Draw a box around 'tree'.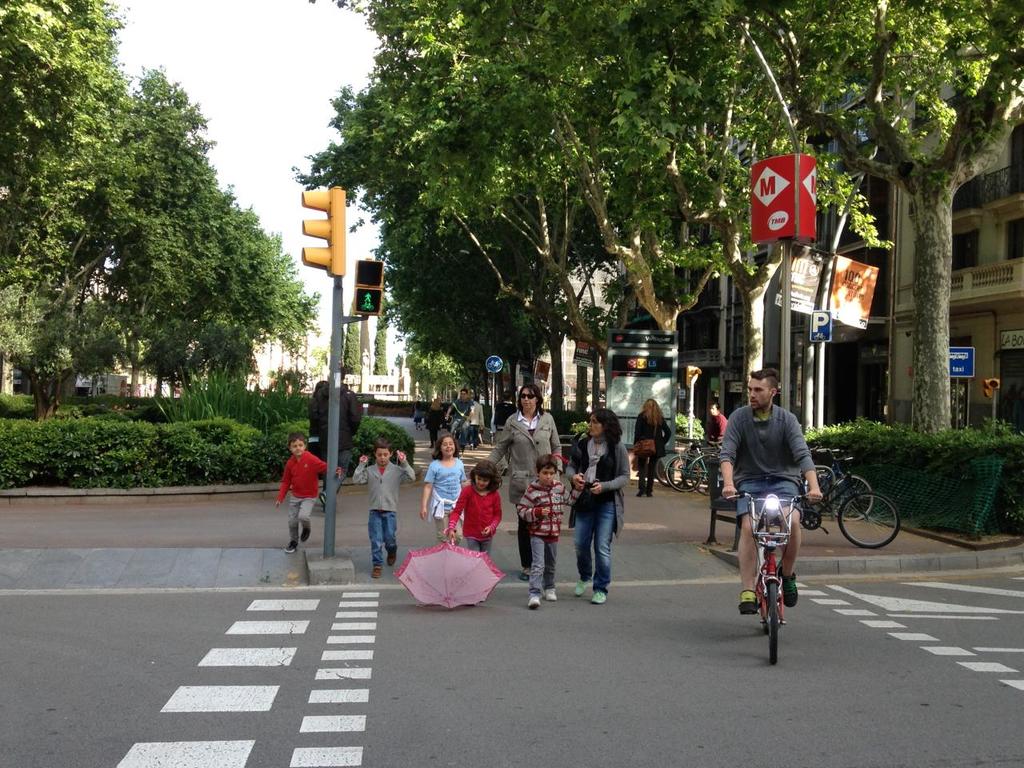
<region>371, 309, 387, 378</region>.
